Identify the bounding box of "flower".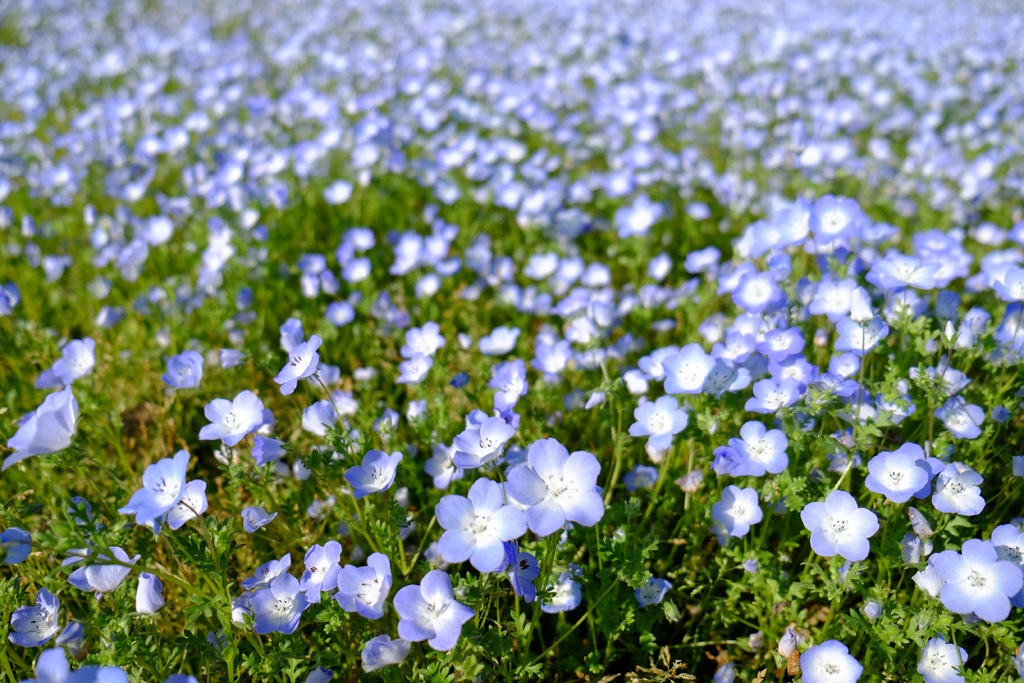
<region>252, 572, 307, 635</region>.
